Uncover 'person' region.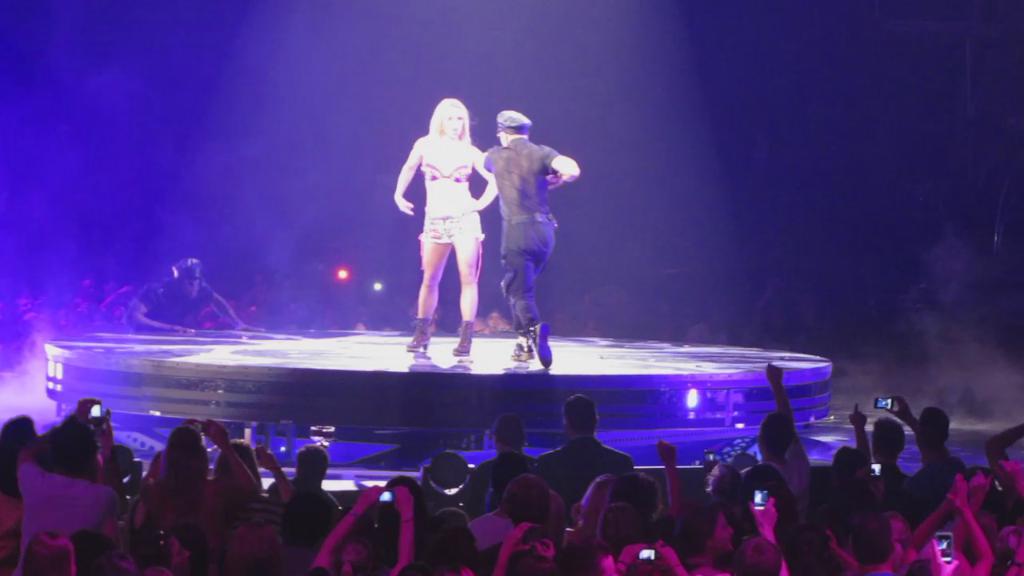
Uncovered: {"x1": 390, "y1": 100, "x2": 497, "y2": 354}.
